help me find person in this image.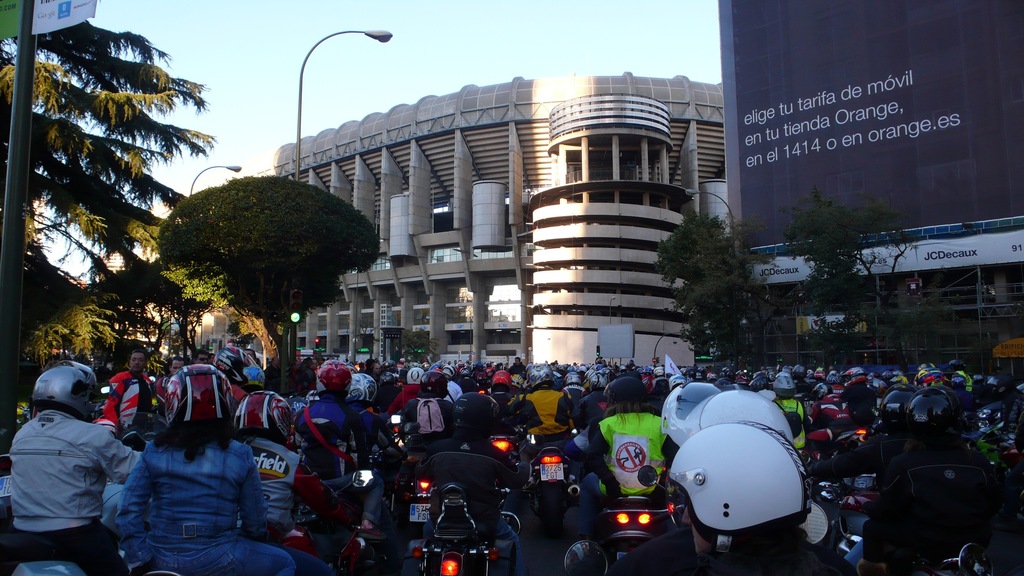
Found it: rect(115, 363, 306, 575).
